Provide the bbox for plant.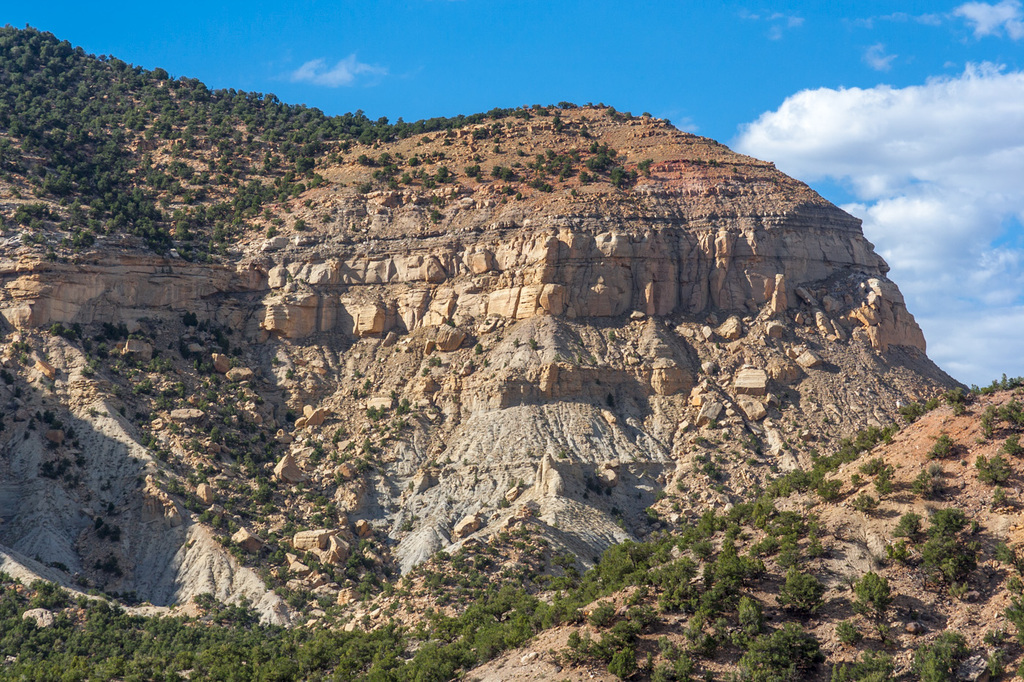
select_region(63, 319, 80, 340).
